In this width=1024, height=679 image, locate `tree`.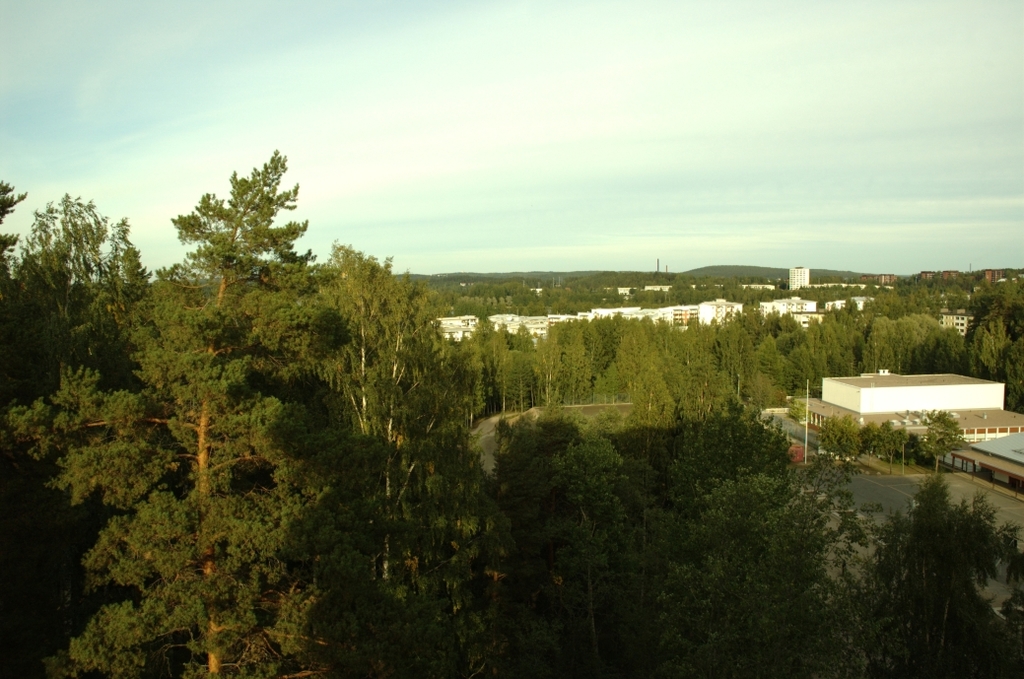
Bounding box: bbox=(519, 315, 602, 392).
